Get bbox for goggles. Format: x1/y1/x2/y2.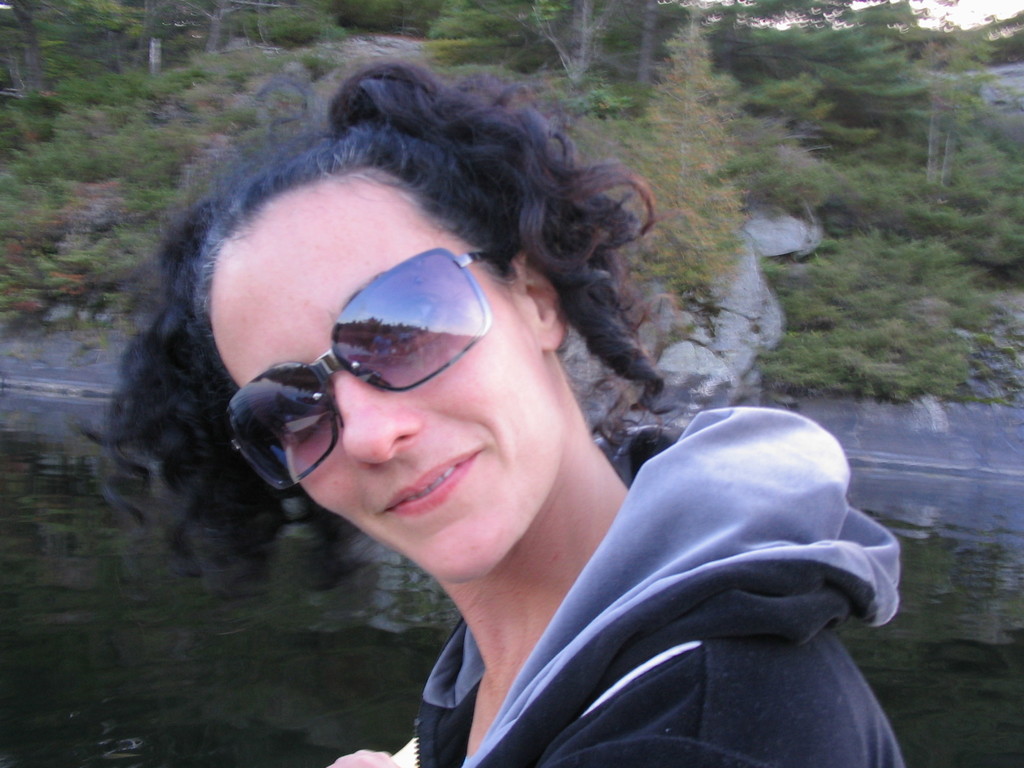
229/251/498/485.
